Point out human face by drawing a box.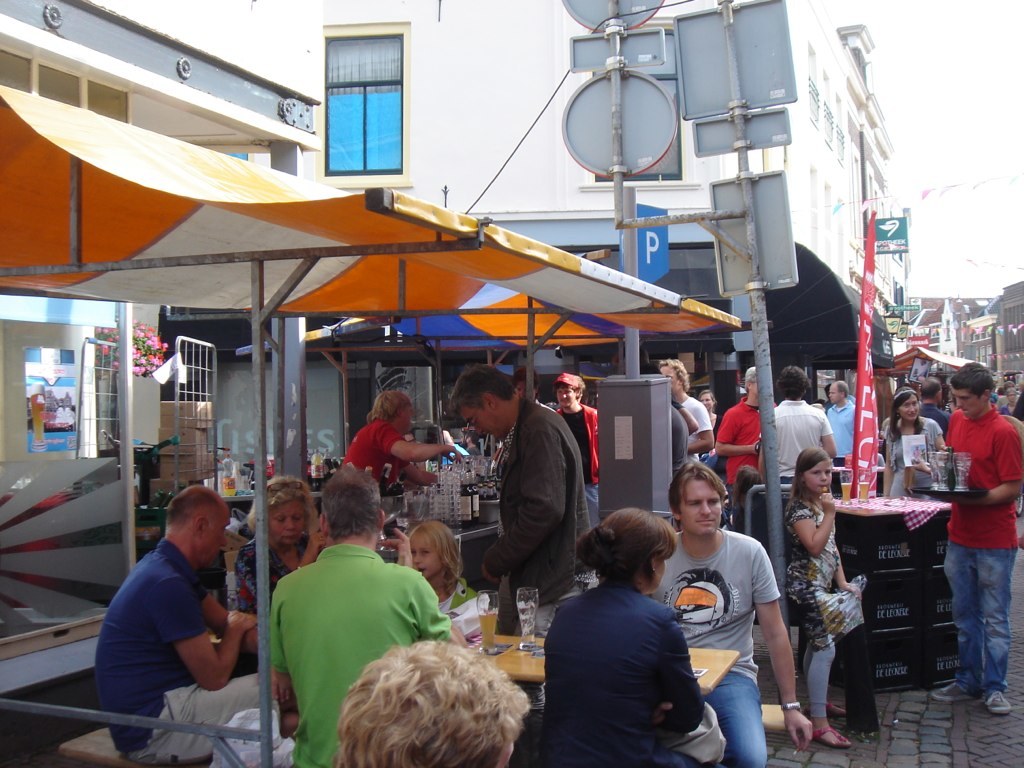
Rect(266, 501, 302, 545).
